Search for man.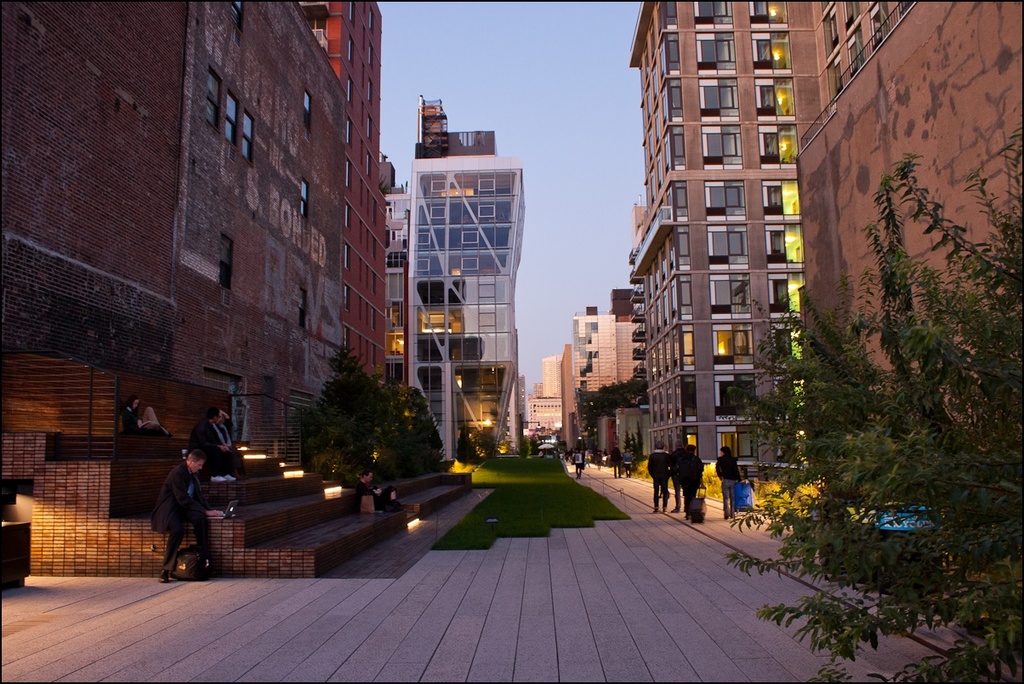
Found at 668/442/686/513.
